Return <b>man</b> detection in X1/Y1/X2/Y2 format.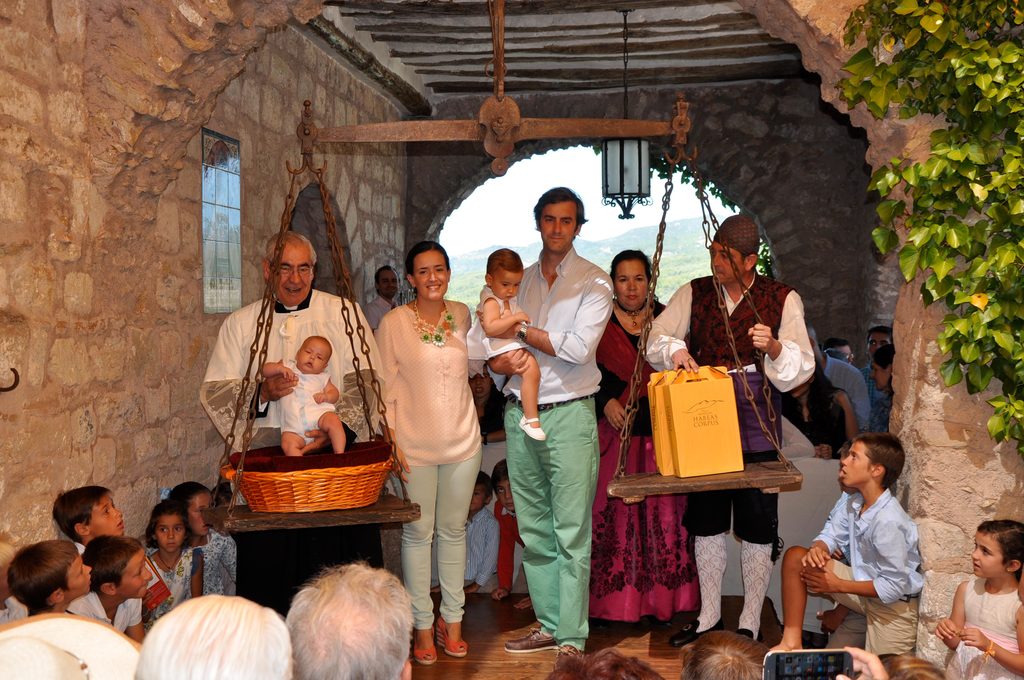
857/325/895/380.
